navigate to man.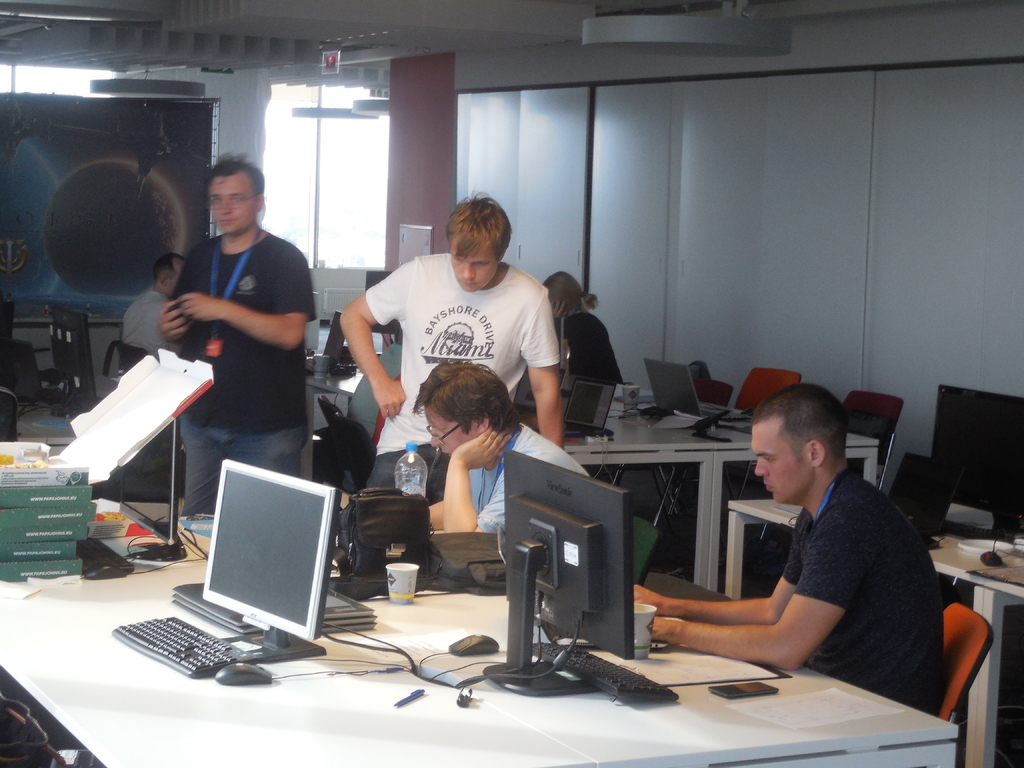
Navigation target: pyautogui.locateOnScreen(118, 253, 190, 357).
